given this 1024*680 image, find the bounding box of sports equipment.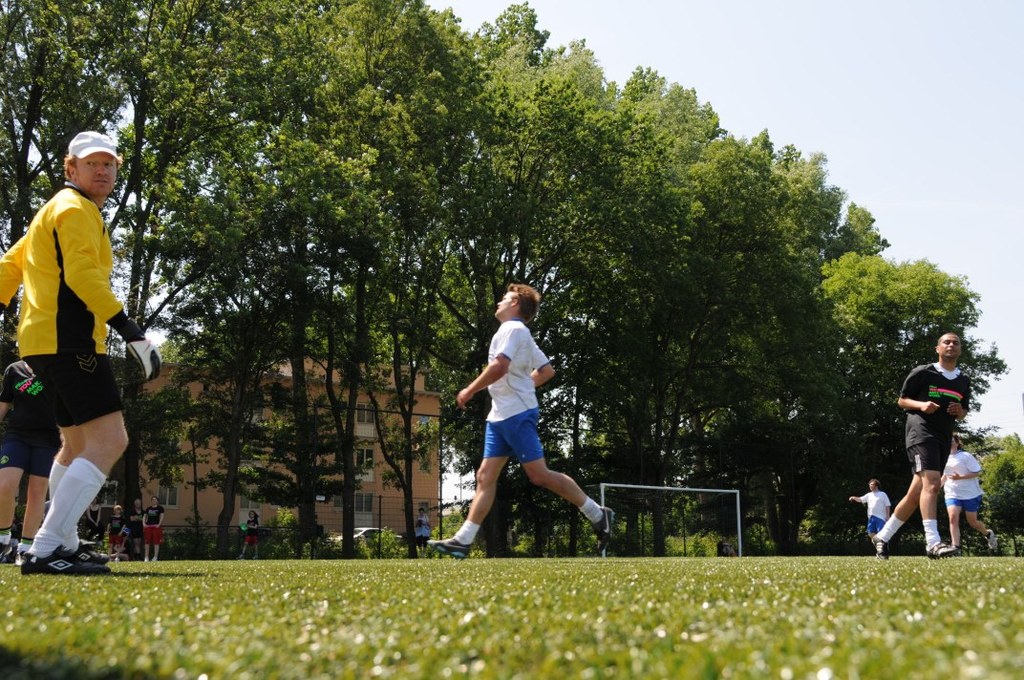
[x1=118, y1=328, x2=159, y2=382].
